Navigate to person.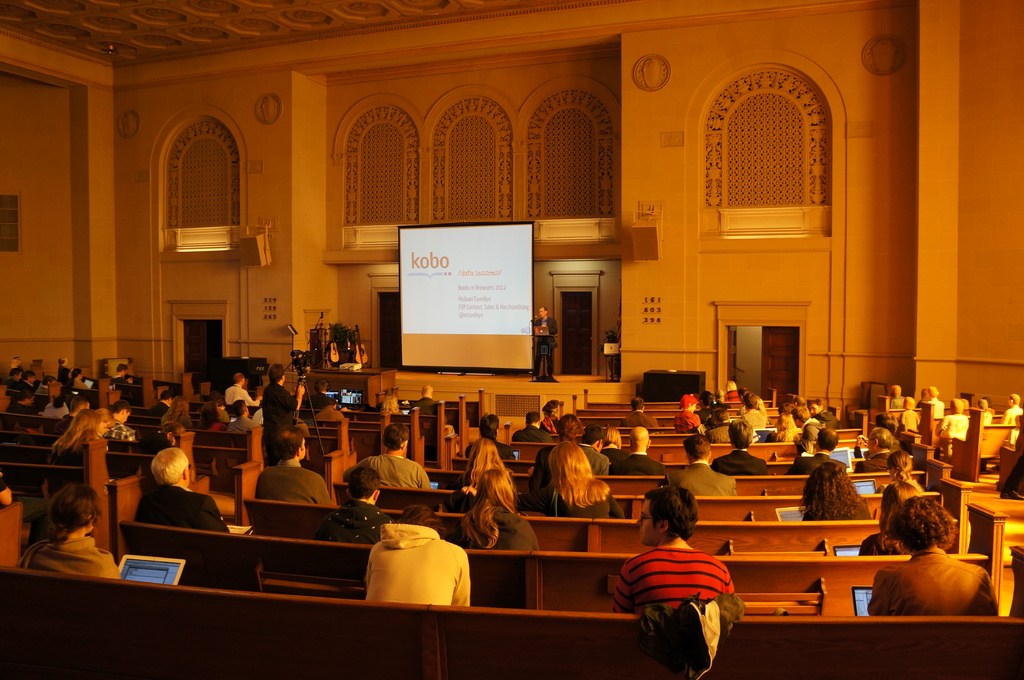
Navigation target: bbox=(321, 454, 385, 547).
